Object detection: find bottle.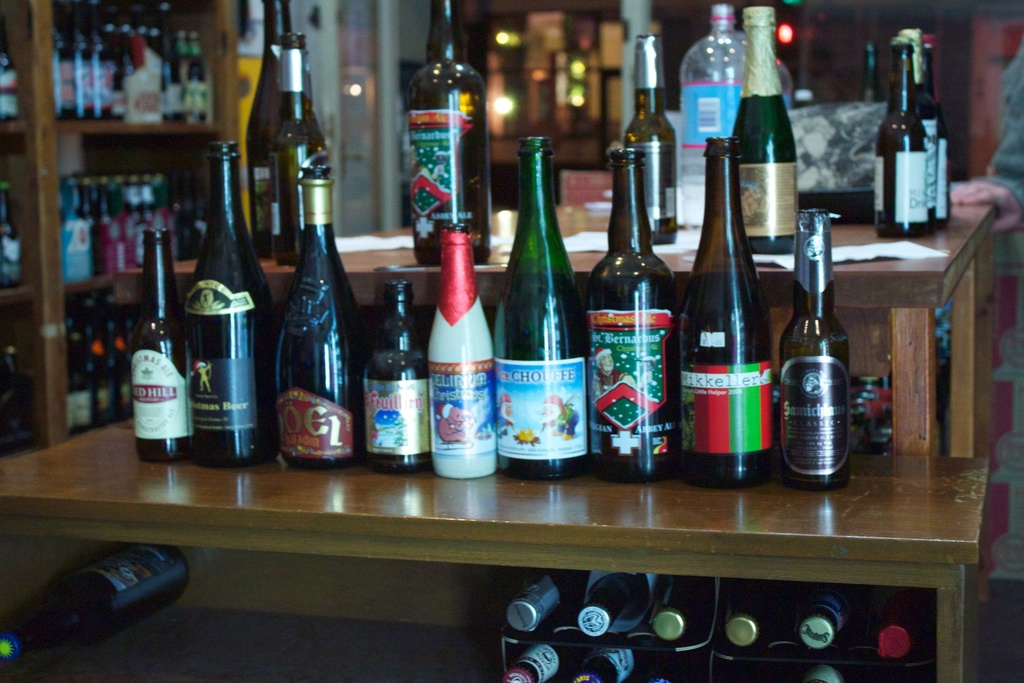
[504,628,595,682].
